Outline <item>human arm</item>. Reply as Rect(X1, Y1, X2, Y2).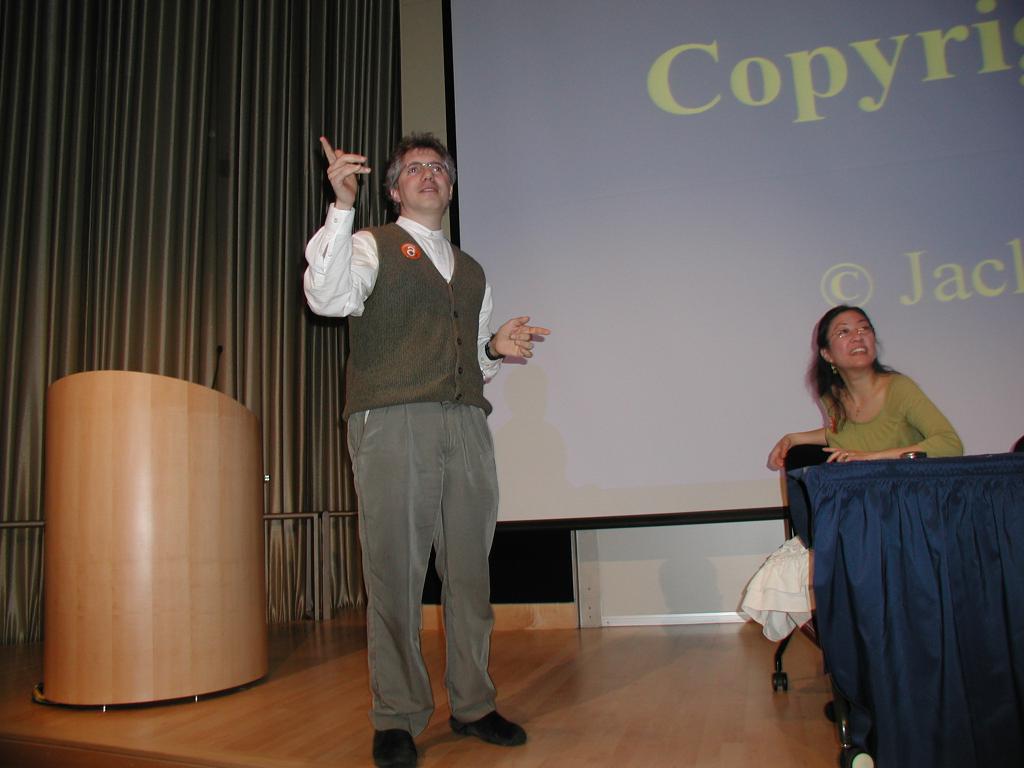
Rect(817, 372, 970, 470).
